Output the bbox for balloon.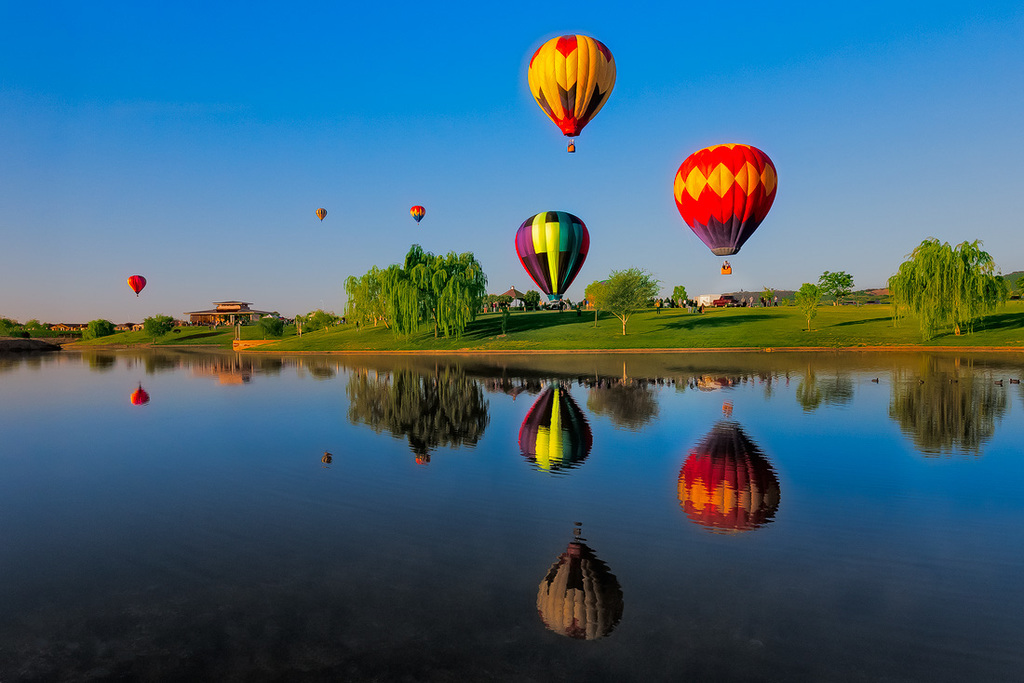
rect(515, 211, 590, 296).
